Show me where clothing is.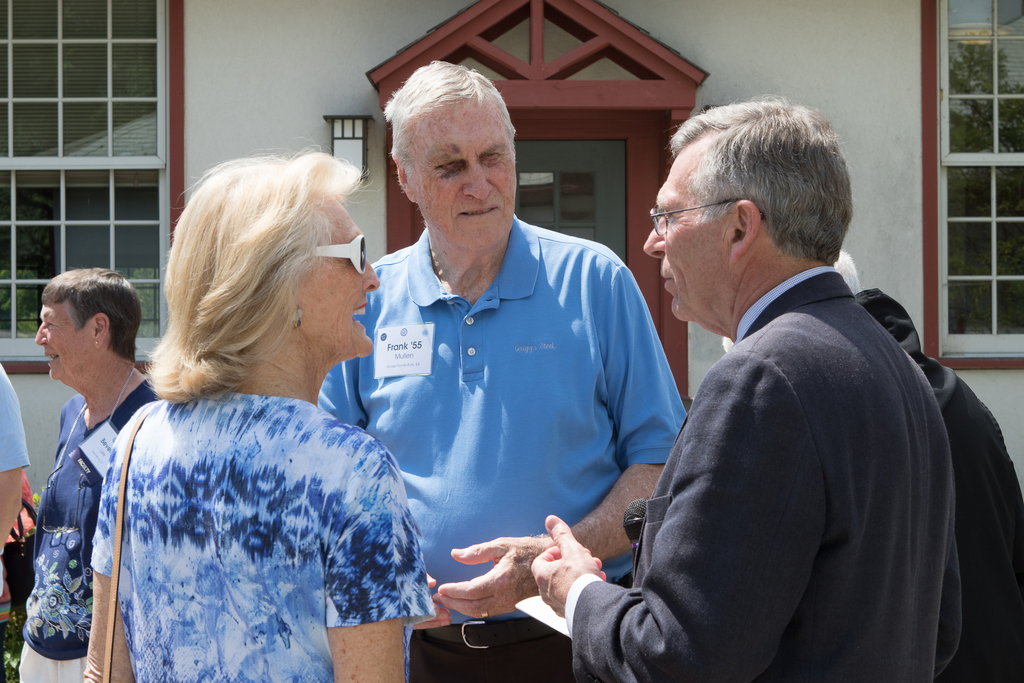
clothing is at [x1=24, y1=368, x2=165, y2=682].
